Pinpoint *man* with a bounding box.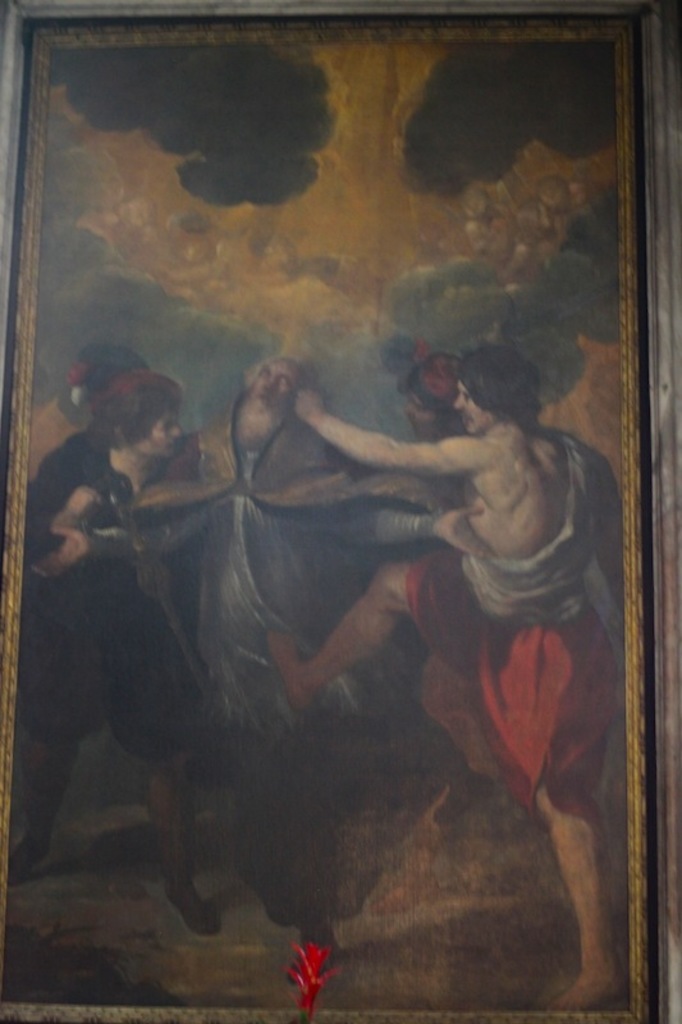
BBox(143, 357, 424, 837).
